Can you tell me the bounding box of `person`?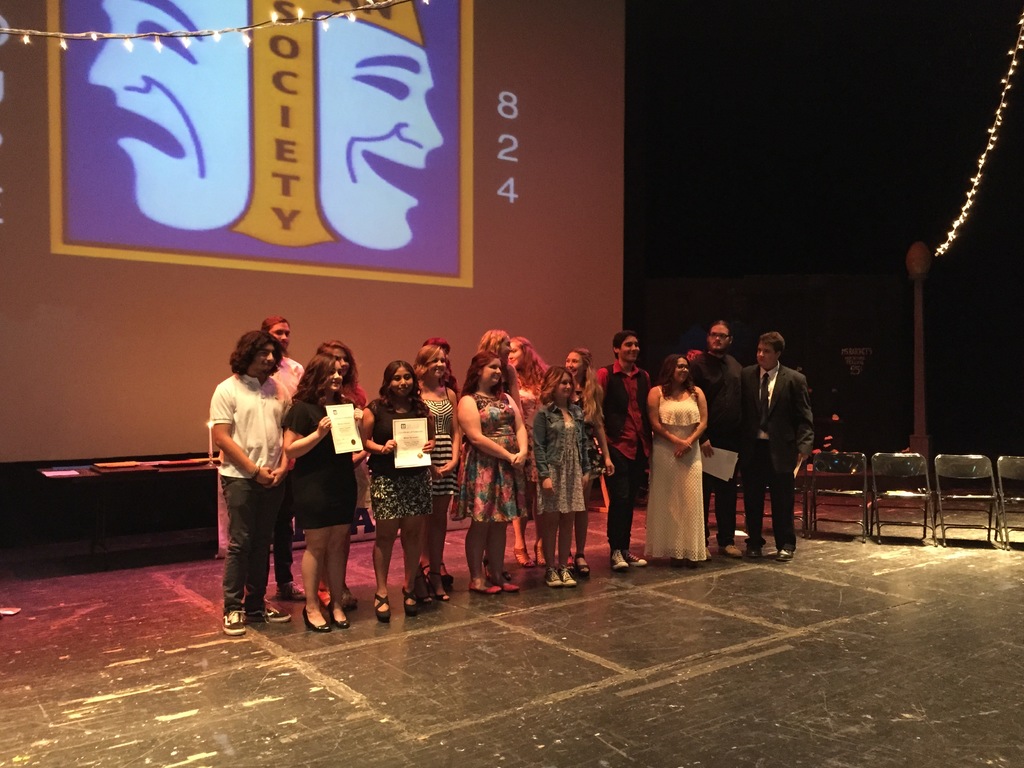
<box>202,313,303,637</box>.
